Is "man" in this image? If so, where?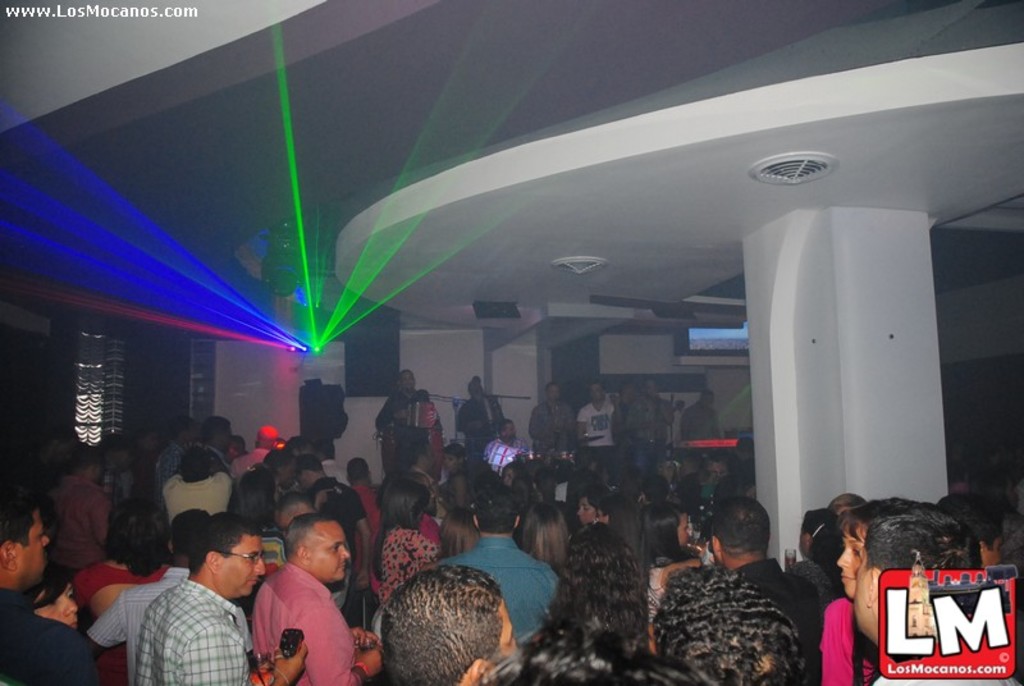
Yes, at Rect(932, 491, 1005, 581).
